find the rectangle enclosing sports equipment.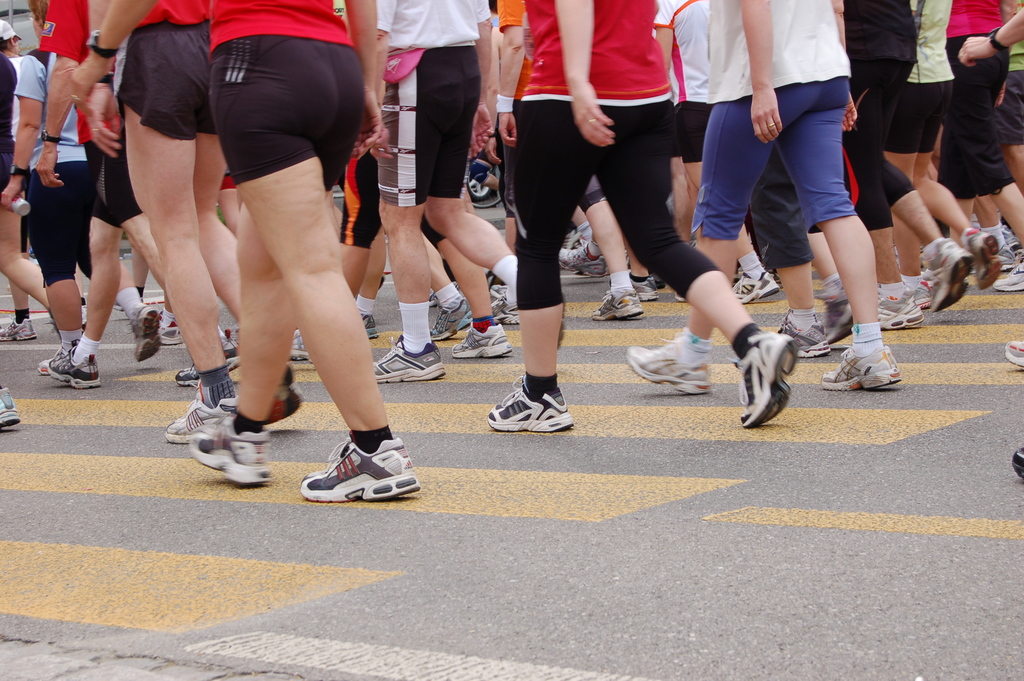
bbox=(590, 285, 645, 318).
